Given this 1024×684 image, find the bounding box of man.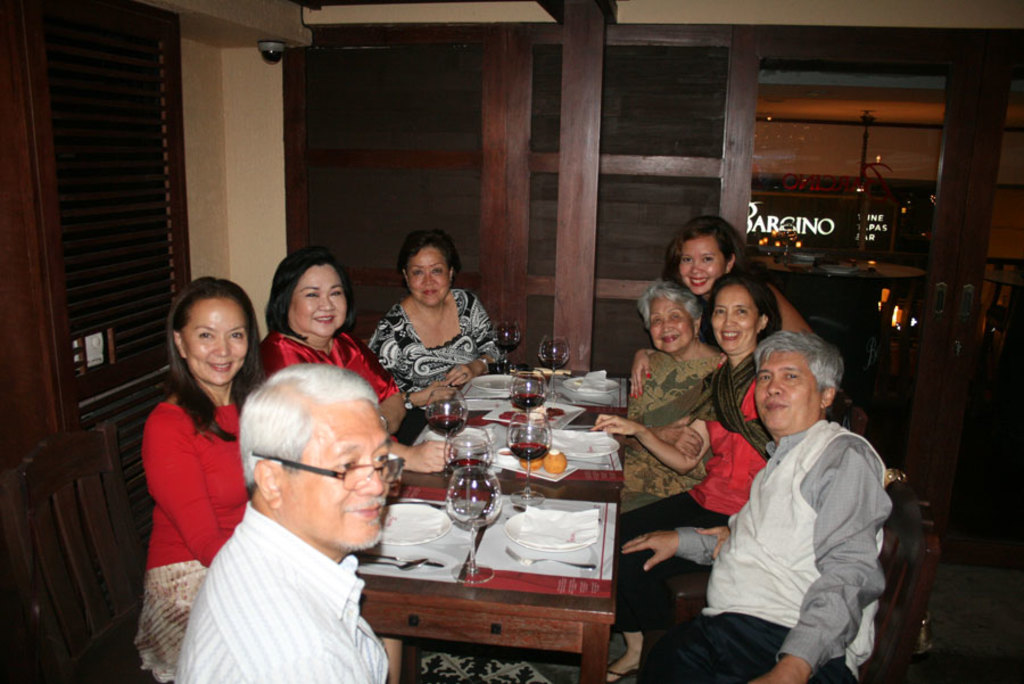
pyautogui.locateOnScreen(149, 366, 433, 677).
